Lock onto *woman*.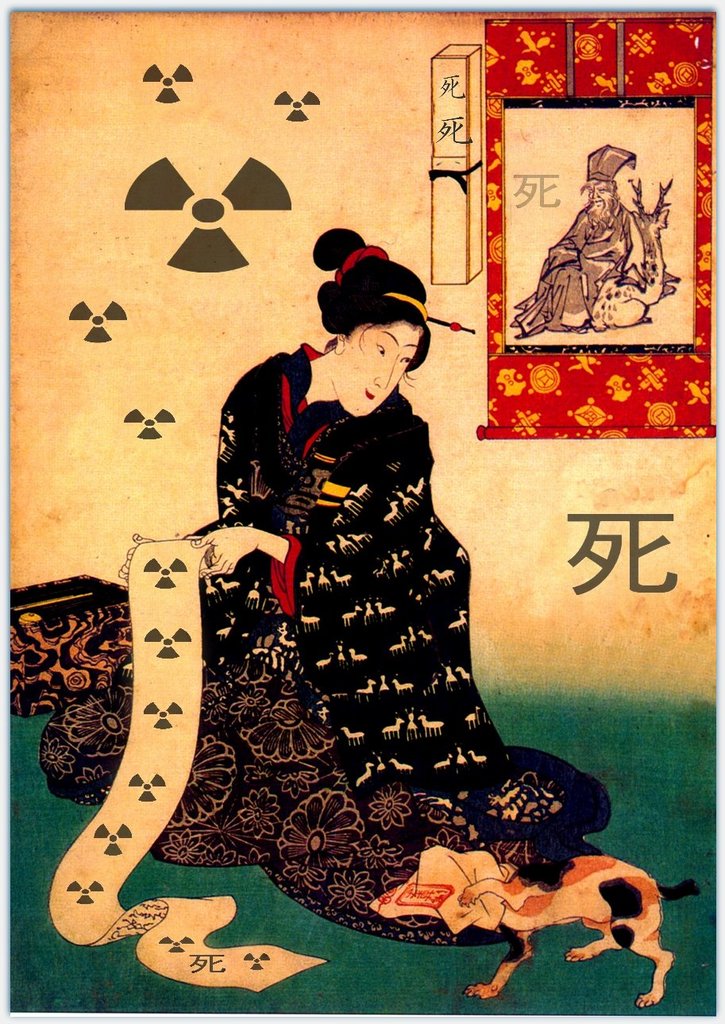
Locked: bbox=[179, 283, 588, 917].
